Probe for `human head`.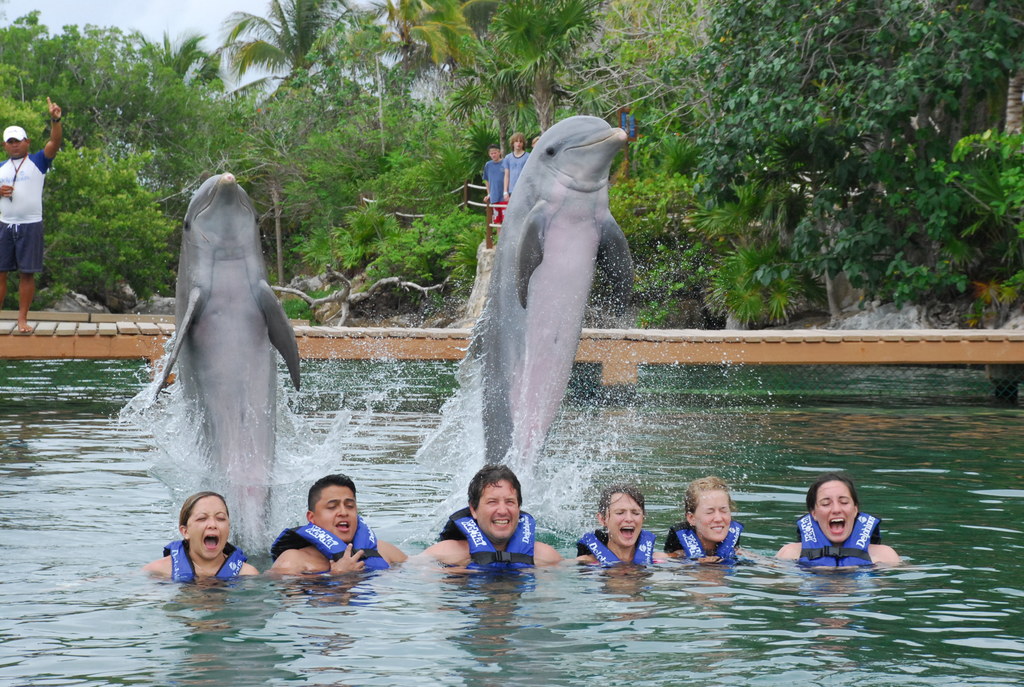
Probe result: (305,474,362,542).
